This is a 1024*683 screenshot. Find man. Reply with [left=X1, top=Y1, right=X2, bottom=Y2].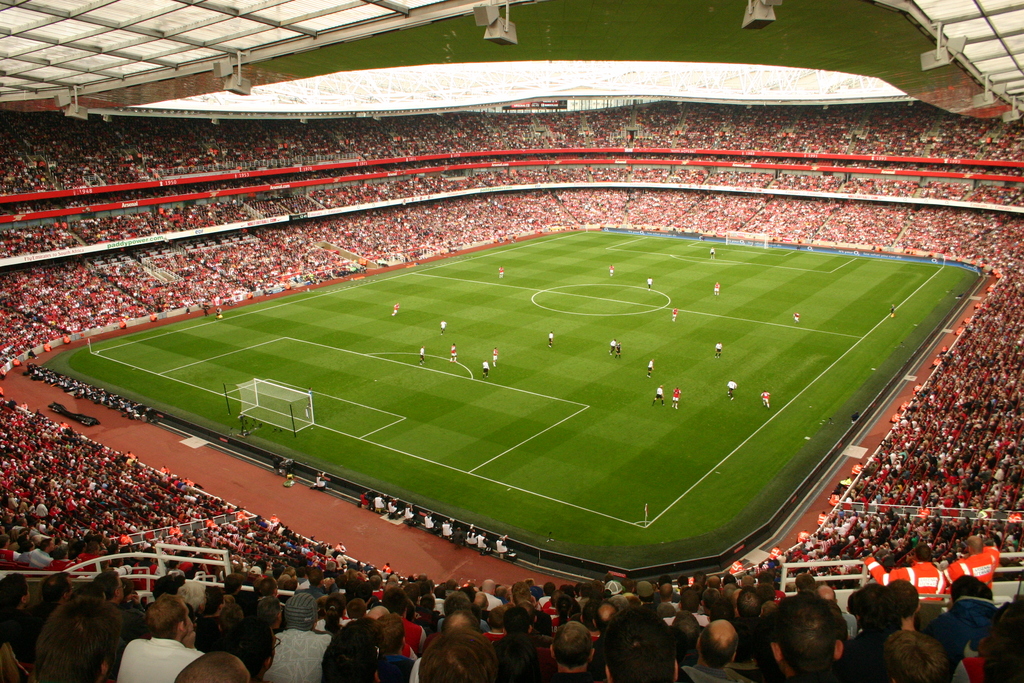
[left=609, top=336, right=617, bottom=352].
